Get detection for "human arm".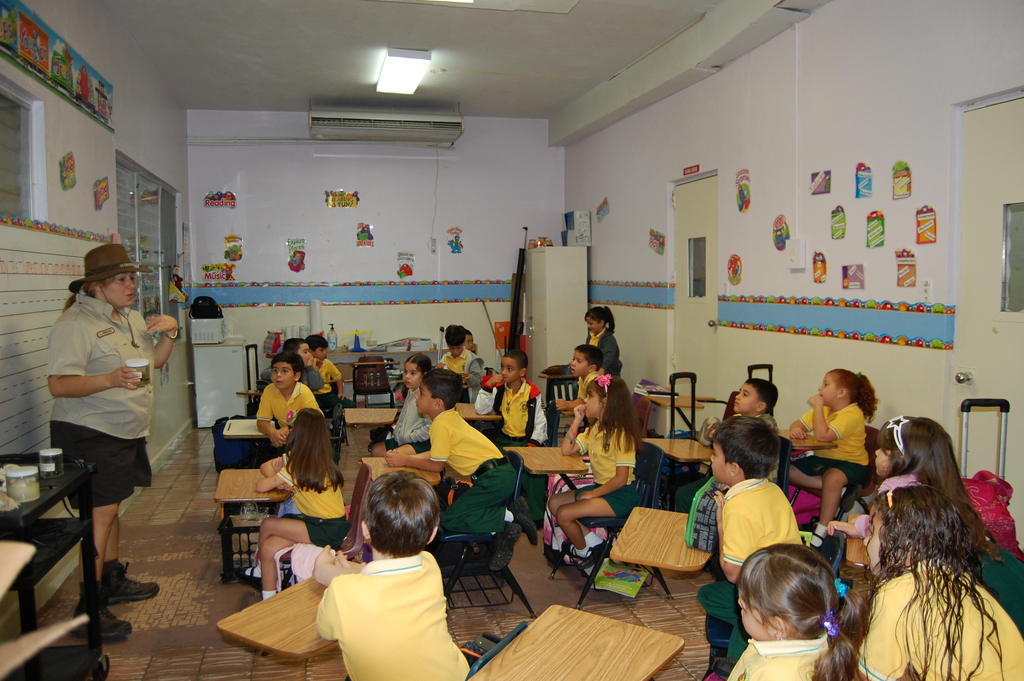
Detection: (136,310,182,372).
